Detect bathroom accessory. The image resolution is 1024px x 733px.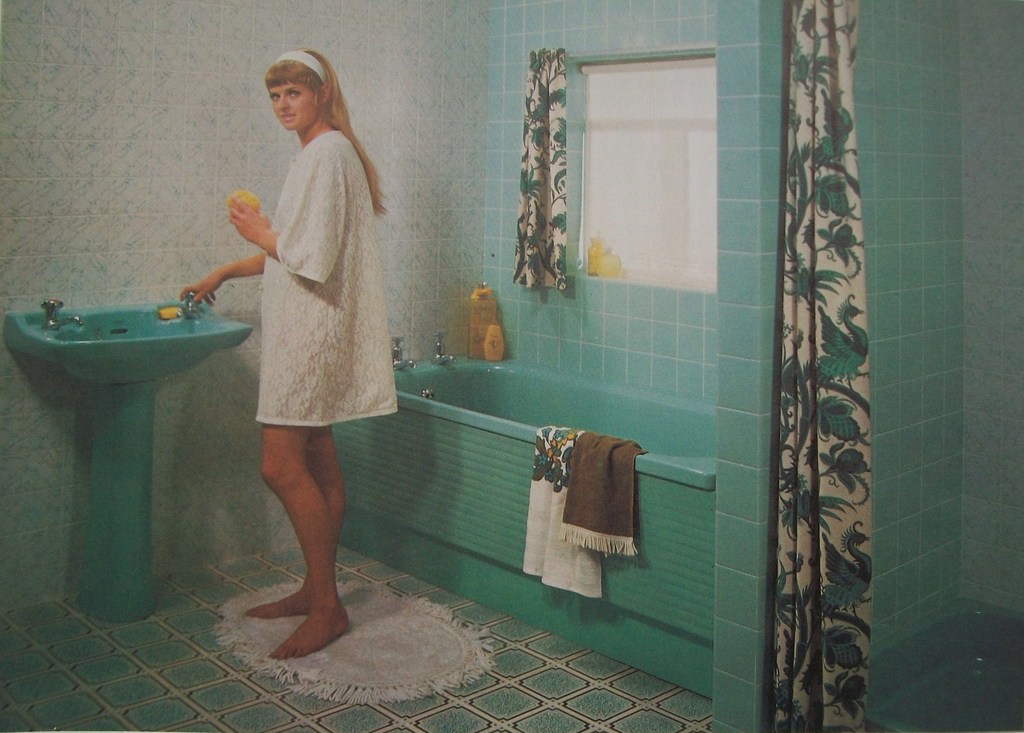
Rect(420, 388, 435, 400).
